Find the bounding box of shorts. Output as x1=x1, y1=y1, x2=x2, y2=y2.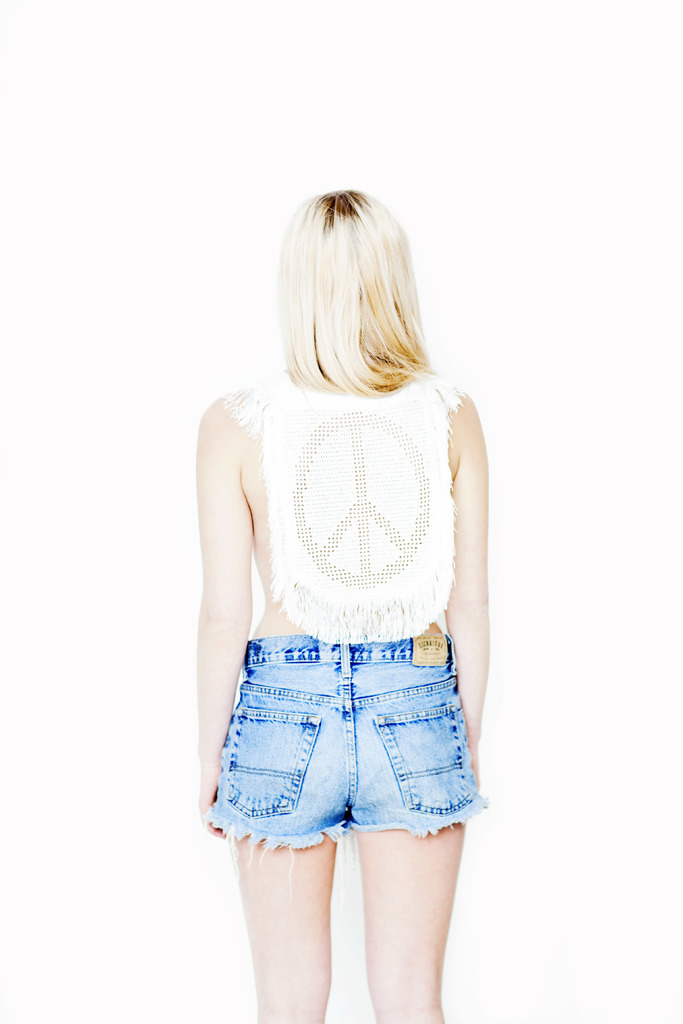
x1=198, y1=630, x2=487, y2=895.
